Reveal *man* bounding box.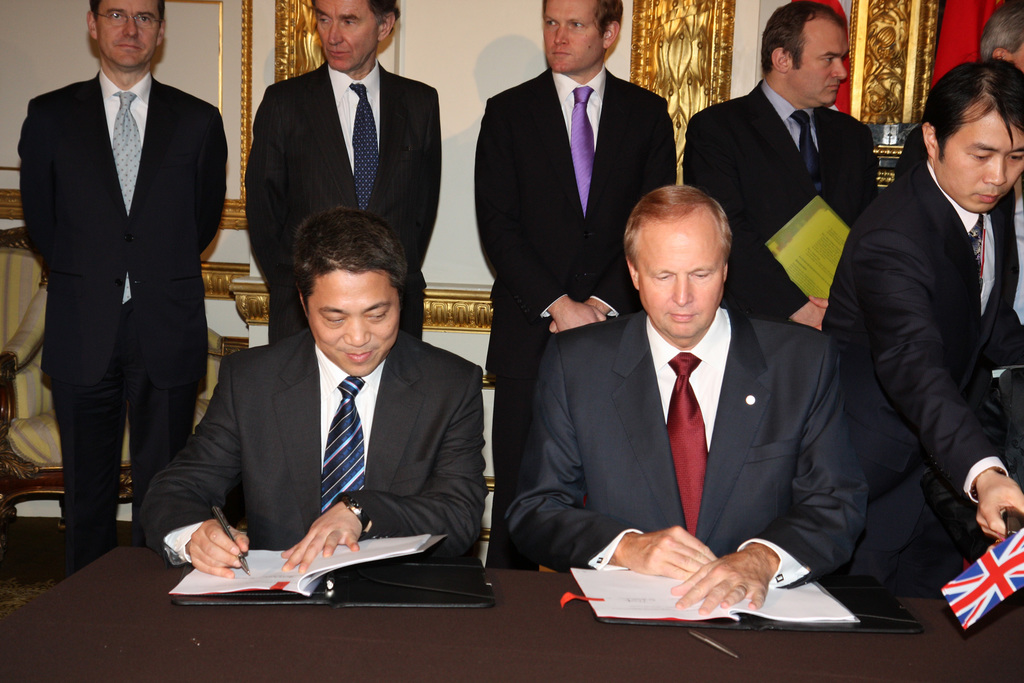
Revealed: locate(244, 0, 442, 342).
